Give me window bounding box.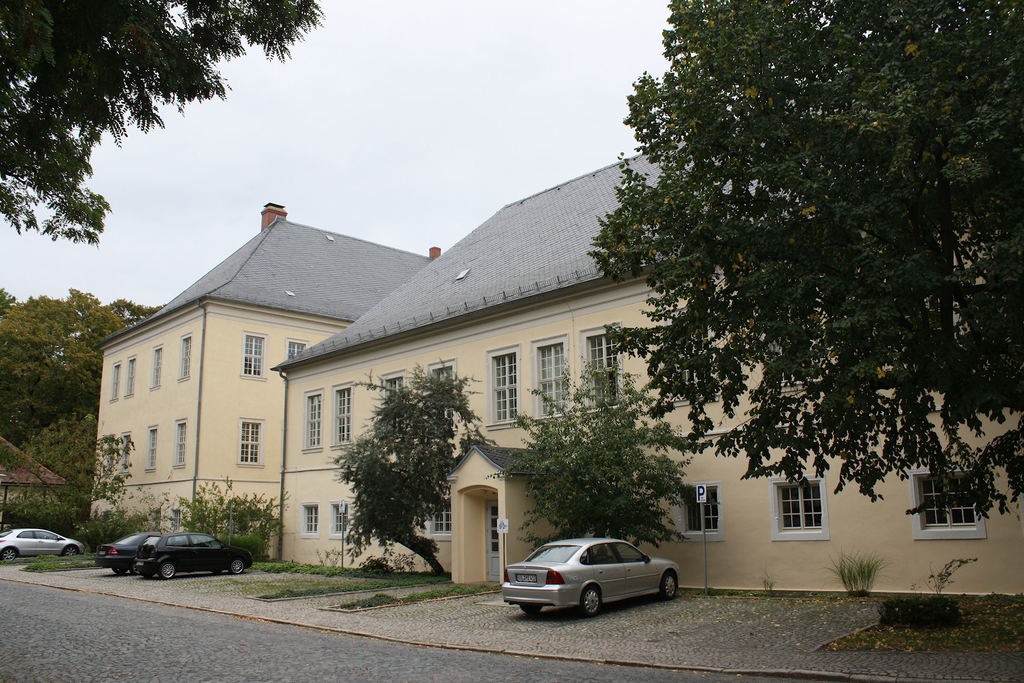
171/416/187/465.
